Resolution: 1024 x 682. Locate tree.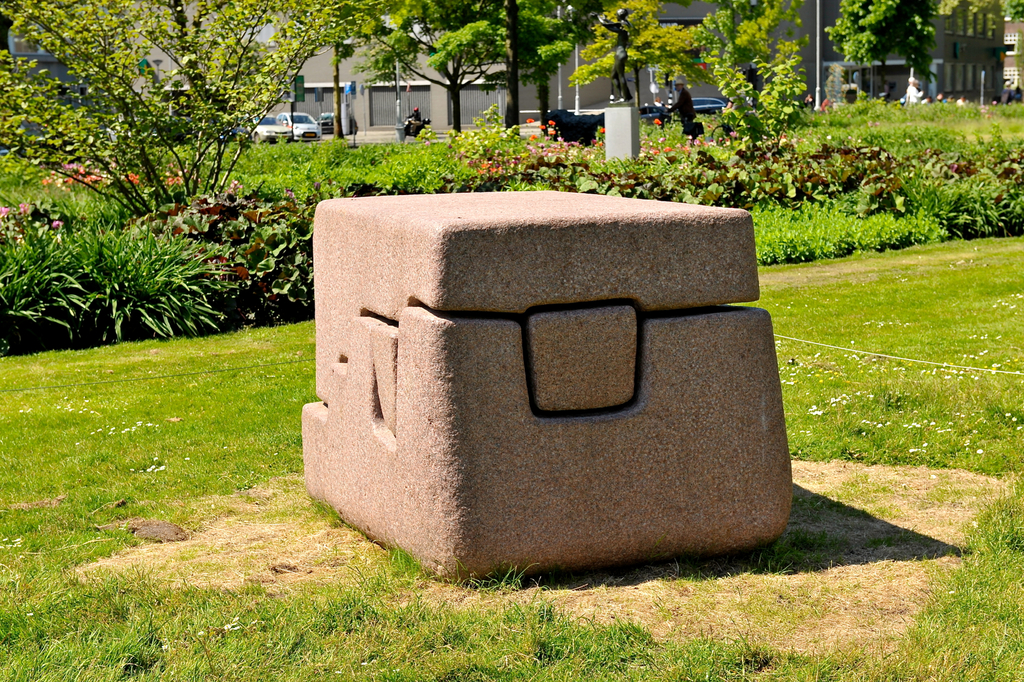
rect(499, 0, 519, 135).
